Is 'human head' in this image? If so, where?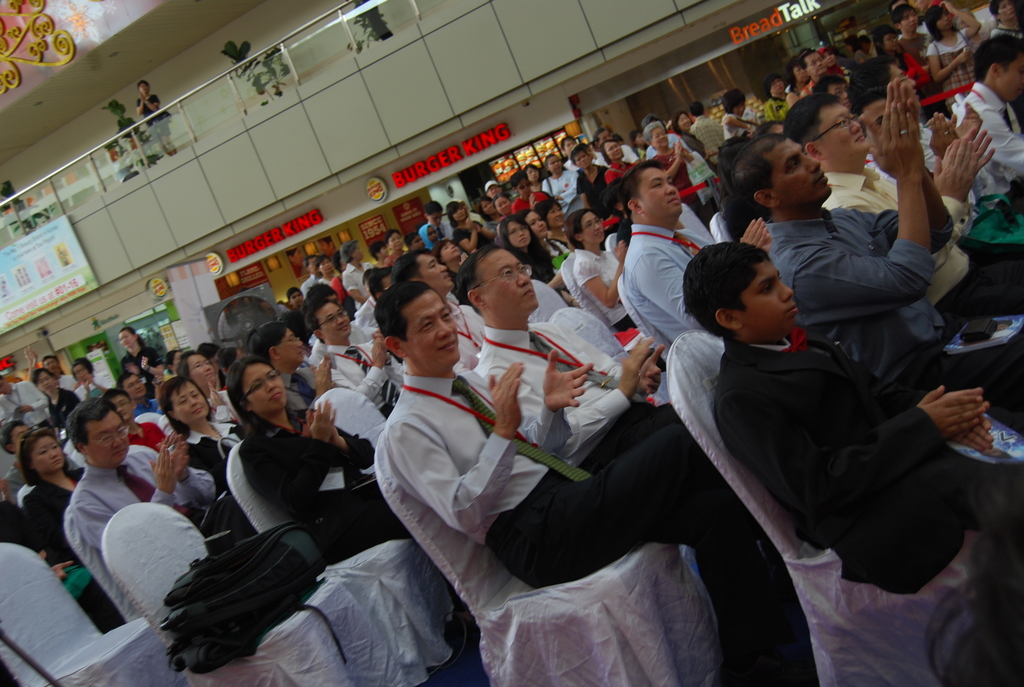
Yes, at 336 252 345 271.
